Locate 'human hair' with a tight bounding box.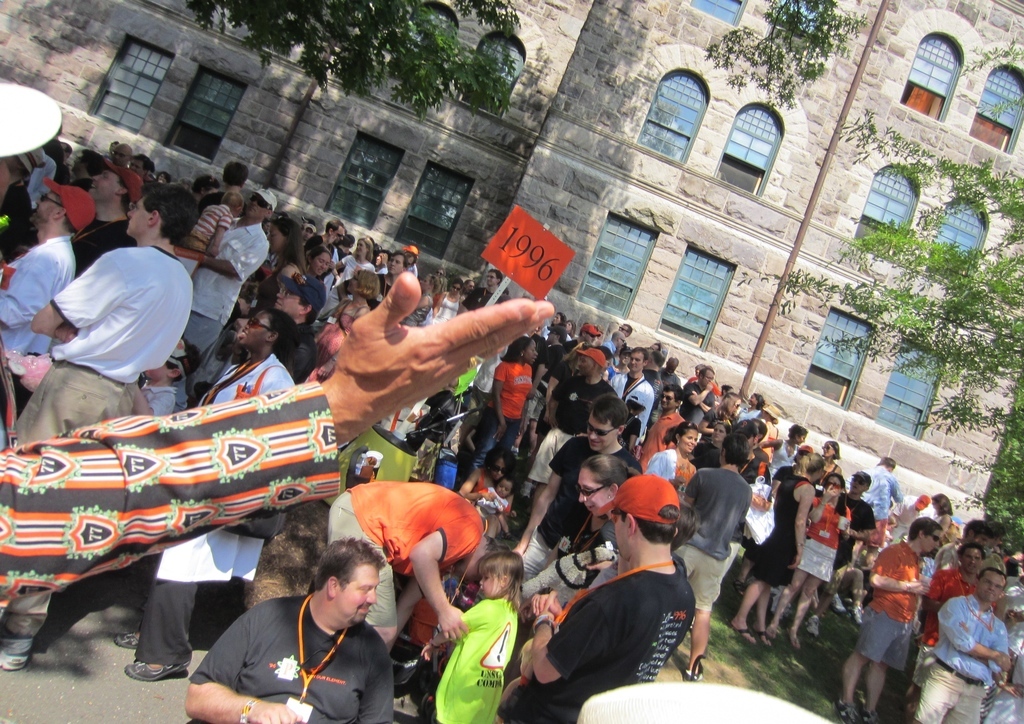
{"x1": 878, "y1": 455, "x2": 895, "y2": 477}.
